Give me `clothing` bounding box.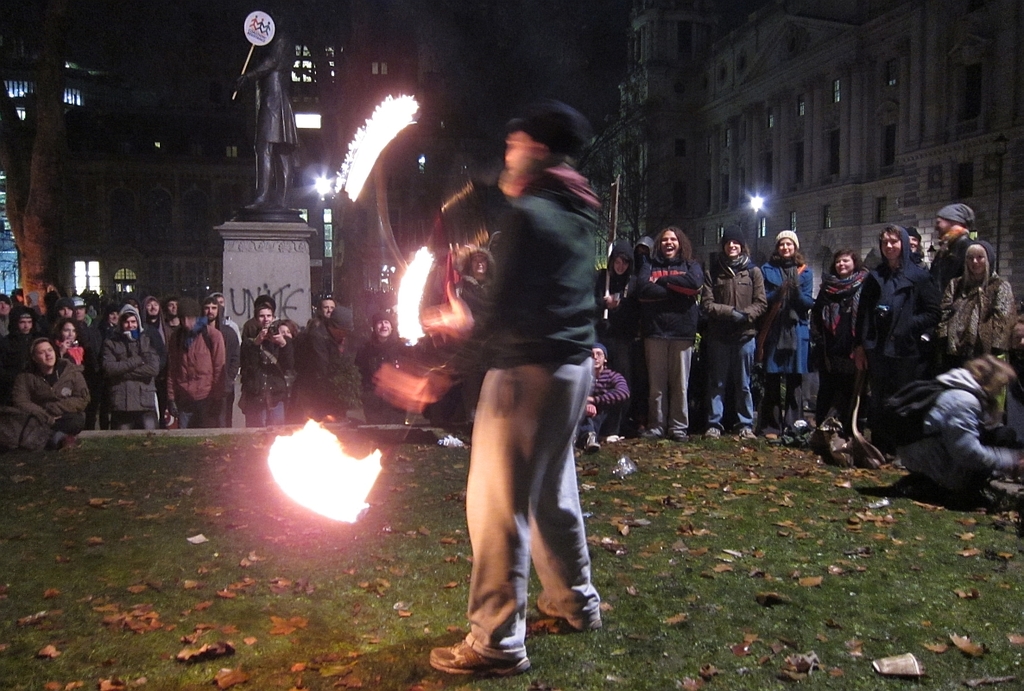
x1=168 y1=328 x2=222 y2=434.
